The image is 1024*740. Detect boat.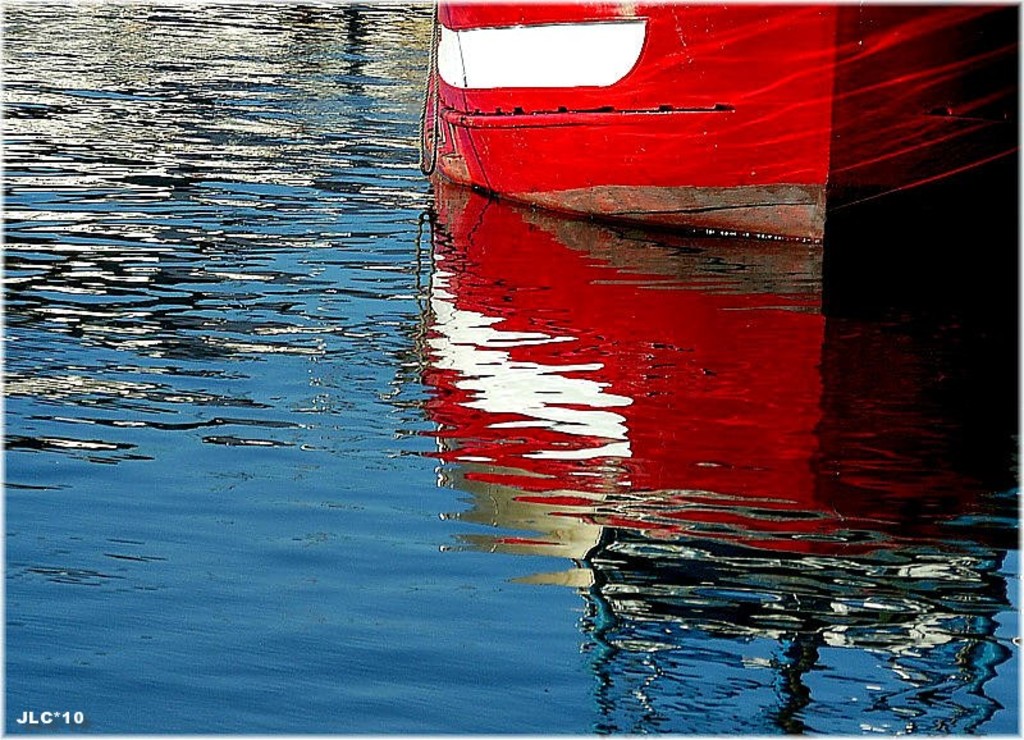
Detection: x1=412, y1=0, x2=931, y2=252.
